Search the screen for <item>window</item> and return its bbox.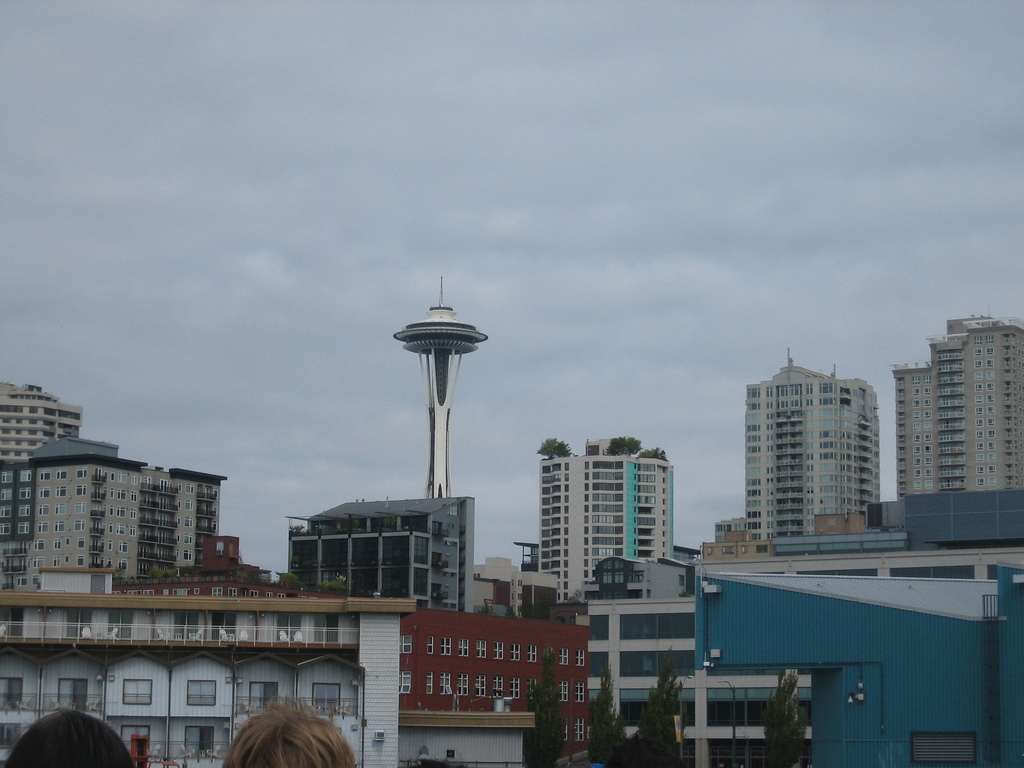
Found: bbox(308, 678, 347, 717).
